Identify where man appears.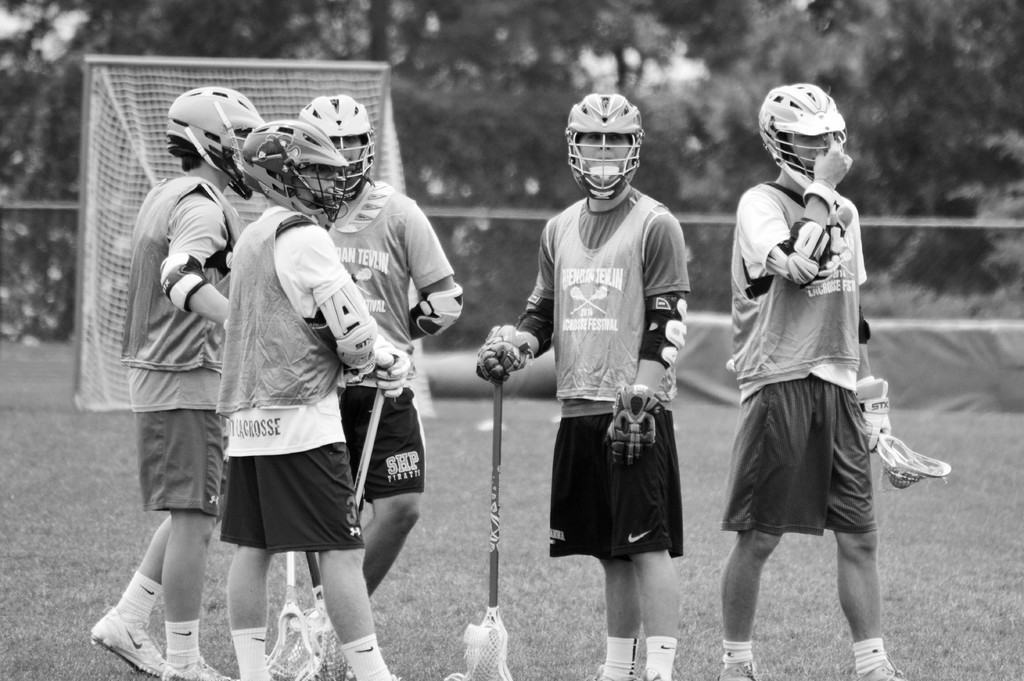
Appears at 217 119 397 680.
